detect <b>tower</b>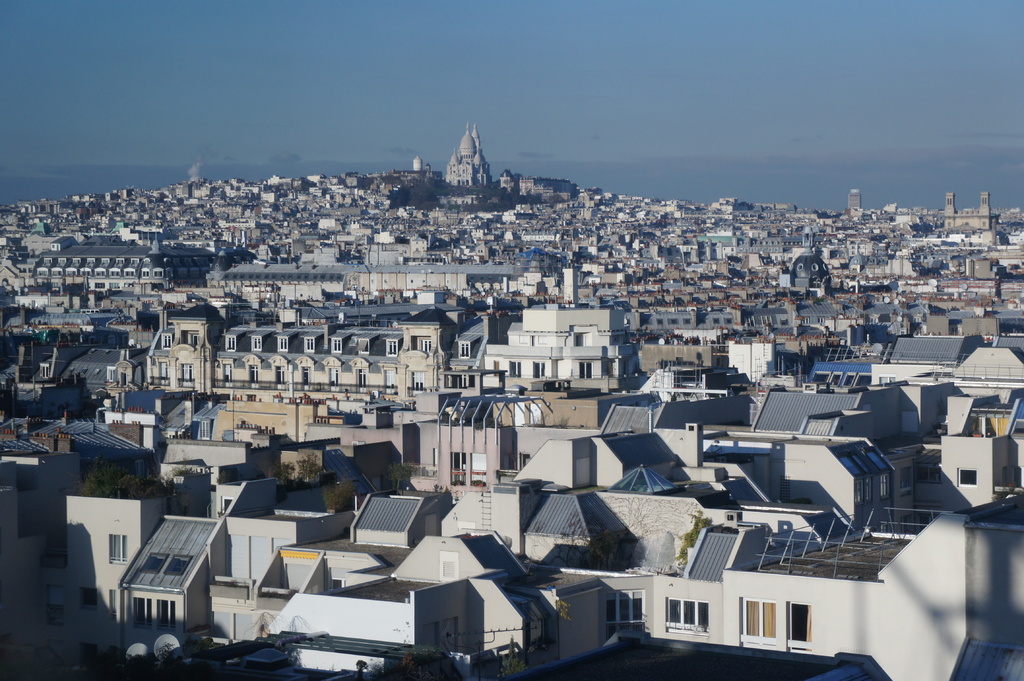
box(979, 188, 991, 211)
